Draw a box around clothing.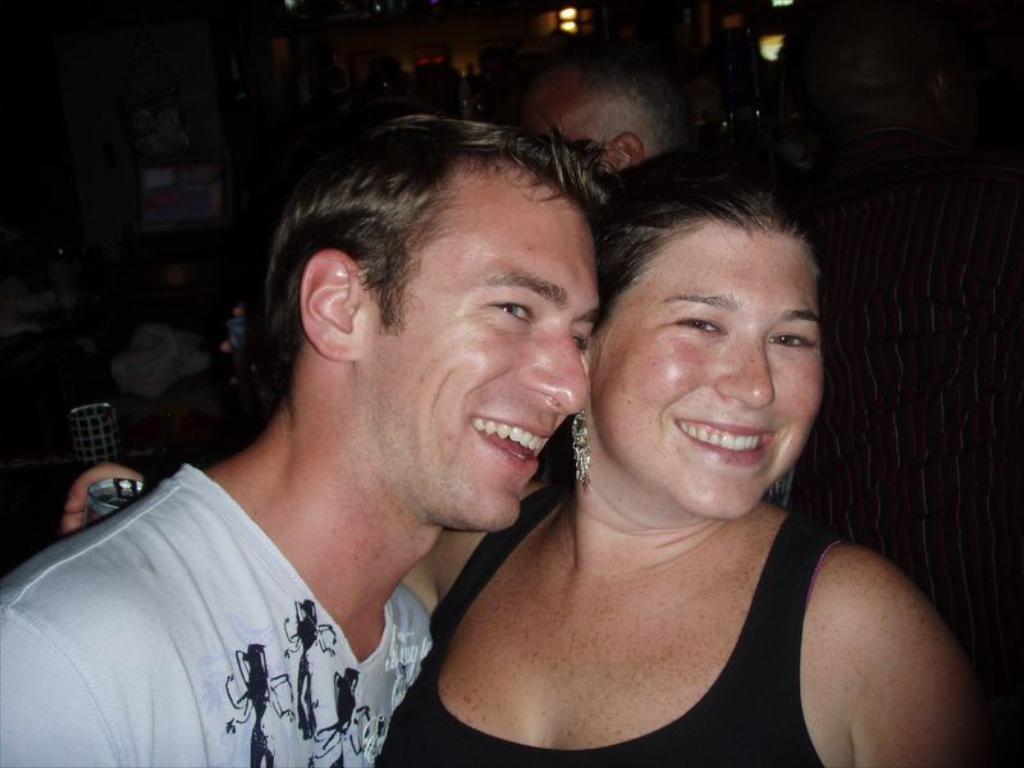
BBox(370, 467, 852, 767).
